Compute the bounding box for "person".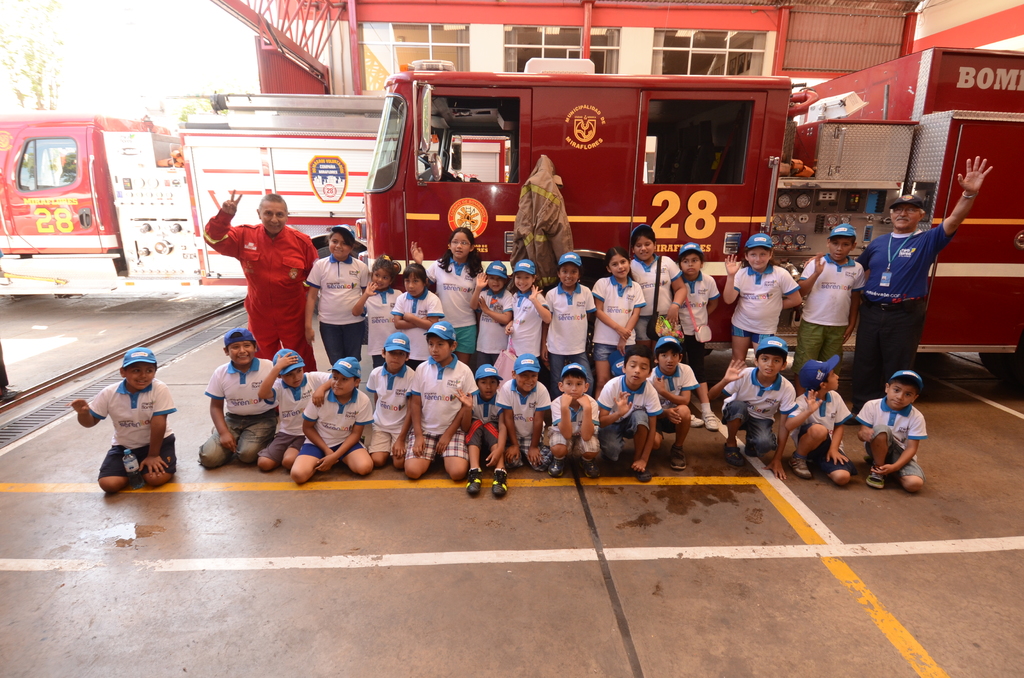
(x1=391, y1=263, x2=445, y2=369).
